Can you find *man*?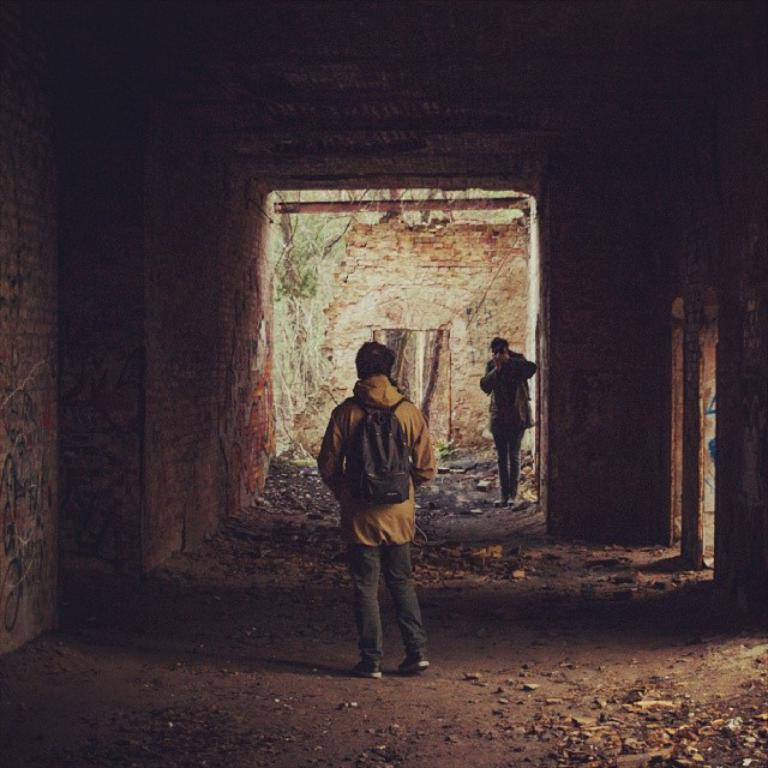
Yes, bounding box: 481,336,530,503.
